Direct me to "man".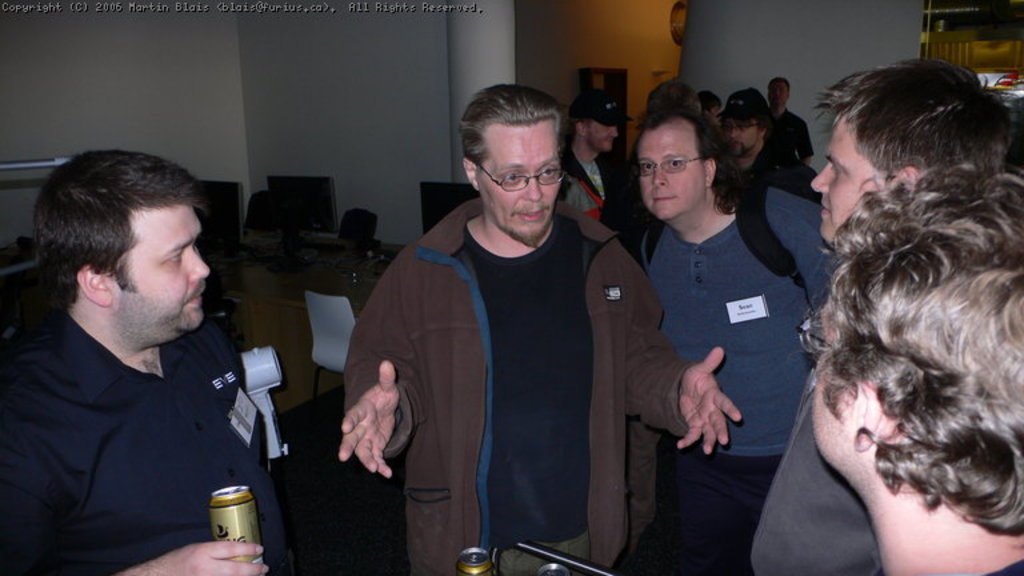
Direction: x1=560, y1=89, x2=652, y2=255.
